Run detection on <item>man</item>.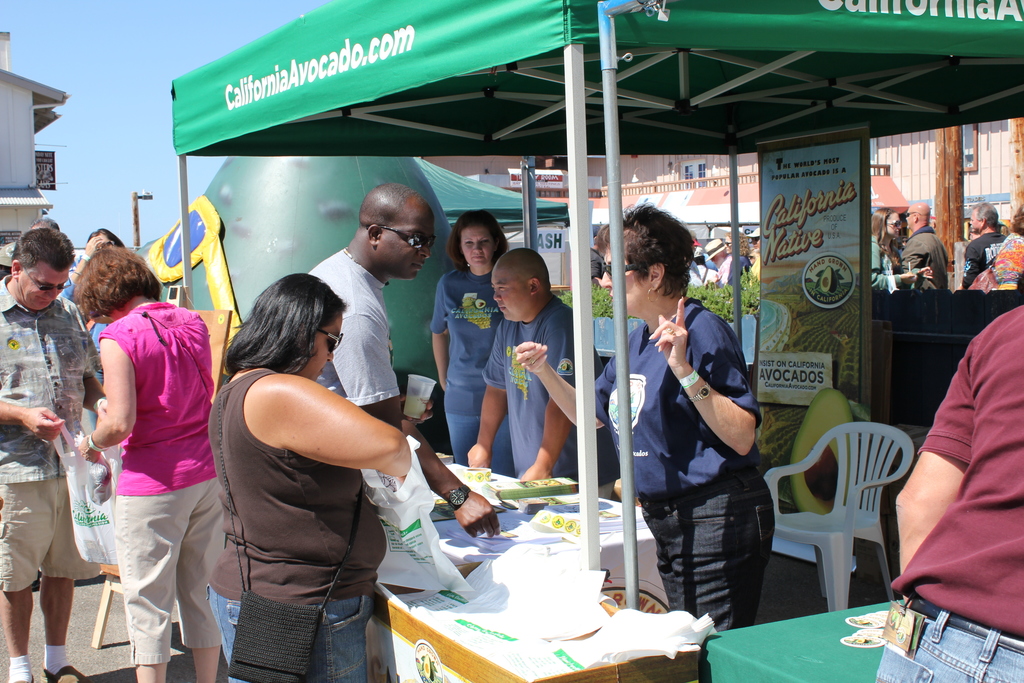
Result: region(295, 179, 509, 550).
